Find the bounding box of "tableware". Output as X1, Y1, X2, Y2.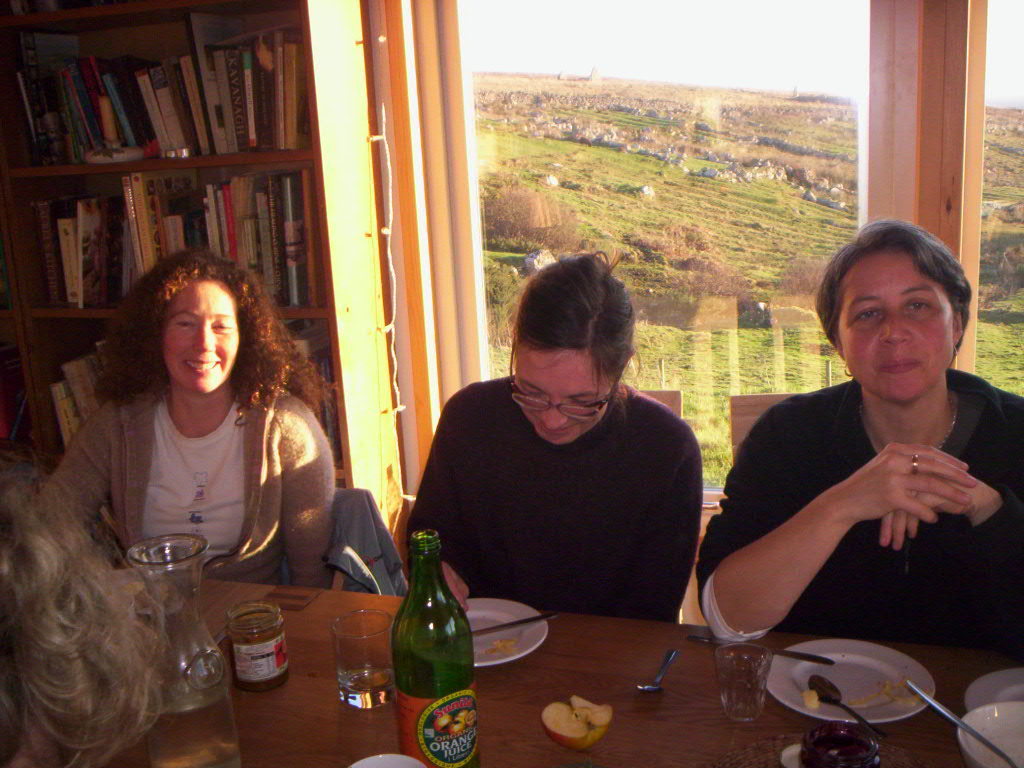
233, 598, 292, 695.
